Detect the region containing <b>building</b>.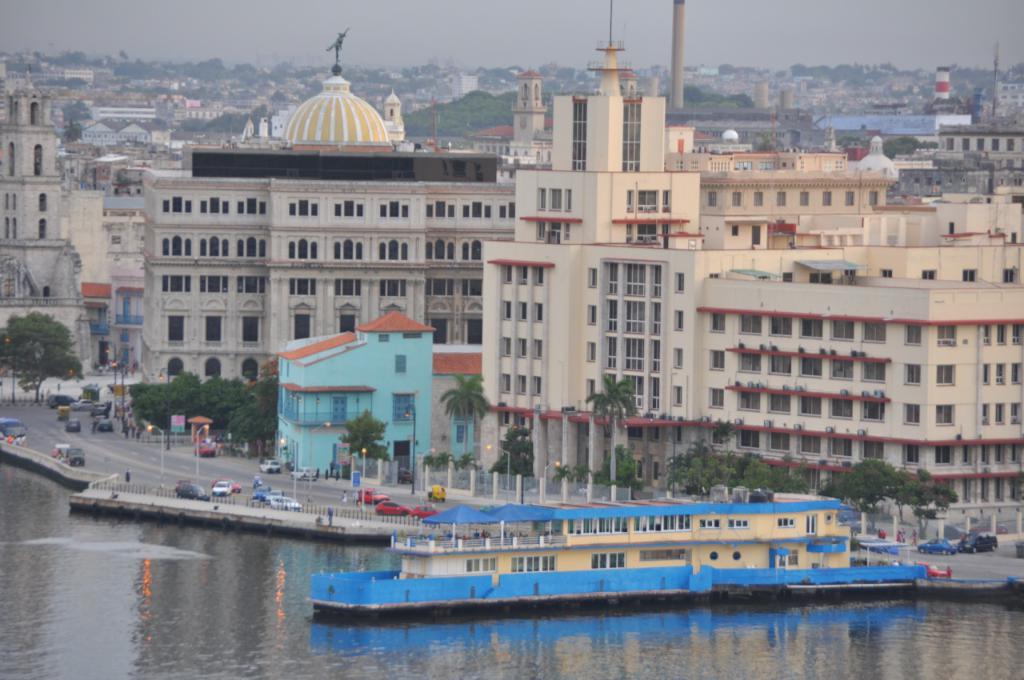
locate(0, 70, 90, 374).
